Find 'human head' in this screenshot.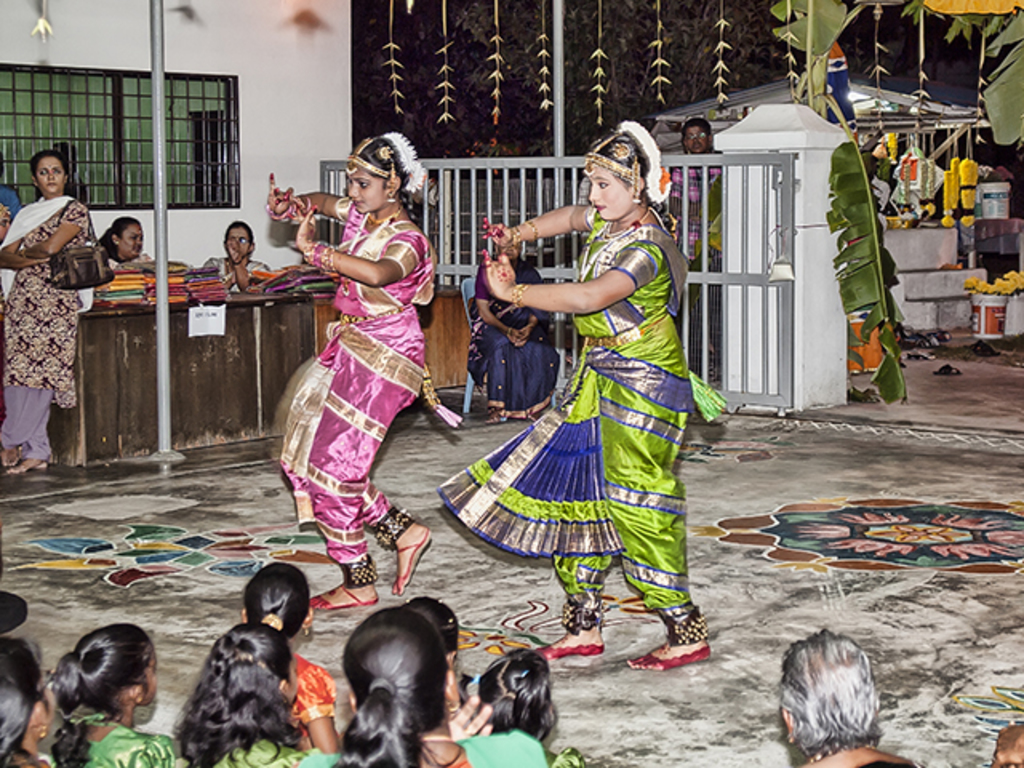
The bounding box for 'human head' is {"left": 37, "top": 643, "right": 146, "bottom": 736}.
